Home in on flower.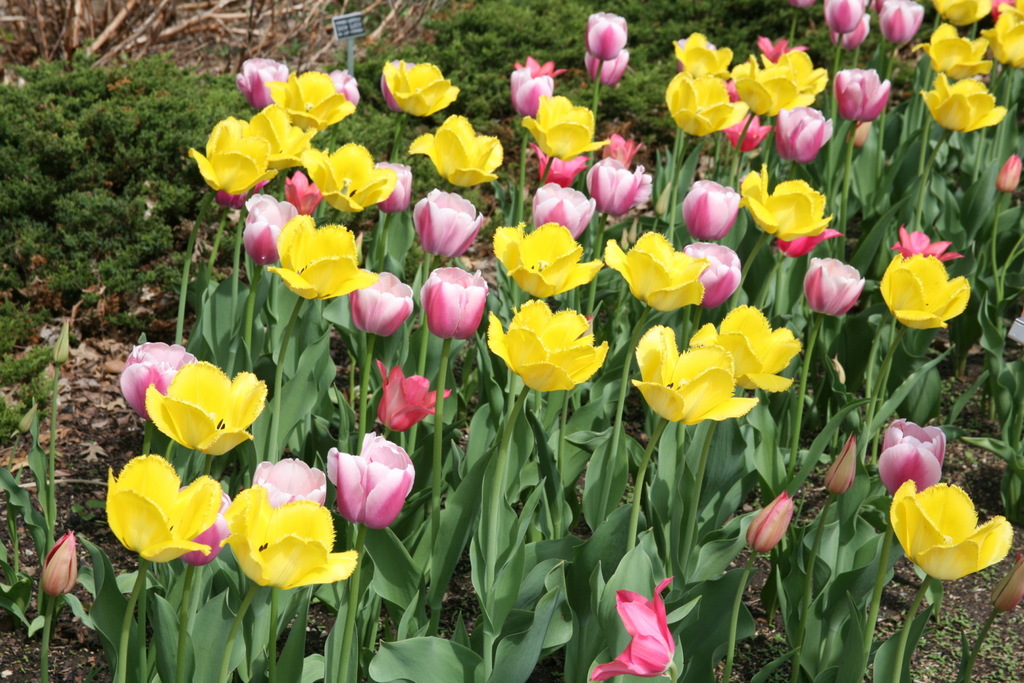
Homed in at bbox(588, 577, 680, 682).
